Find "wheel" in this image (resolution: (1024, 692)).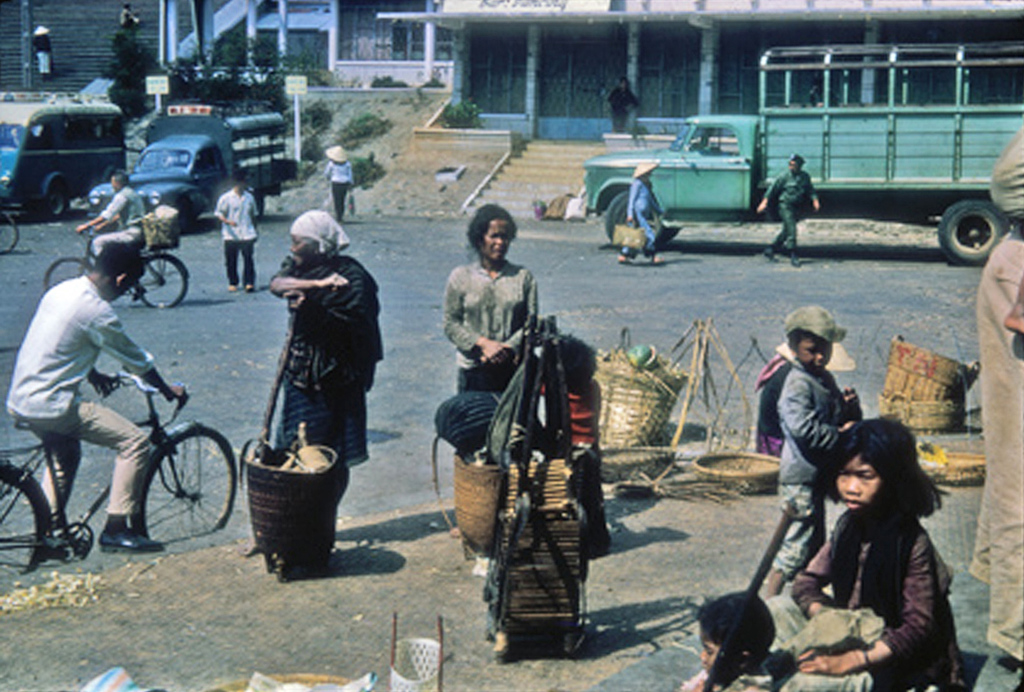
box(654, 227, 679, 246).
